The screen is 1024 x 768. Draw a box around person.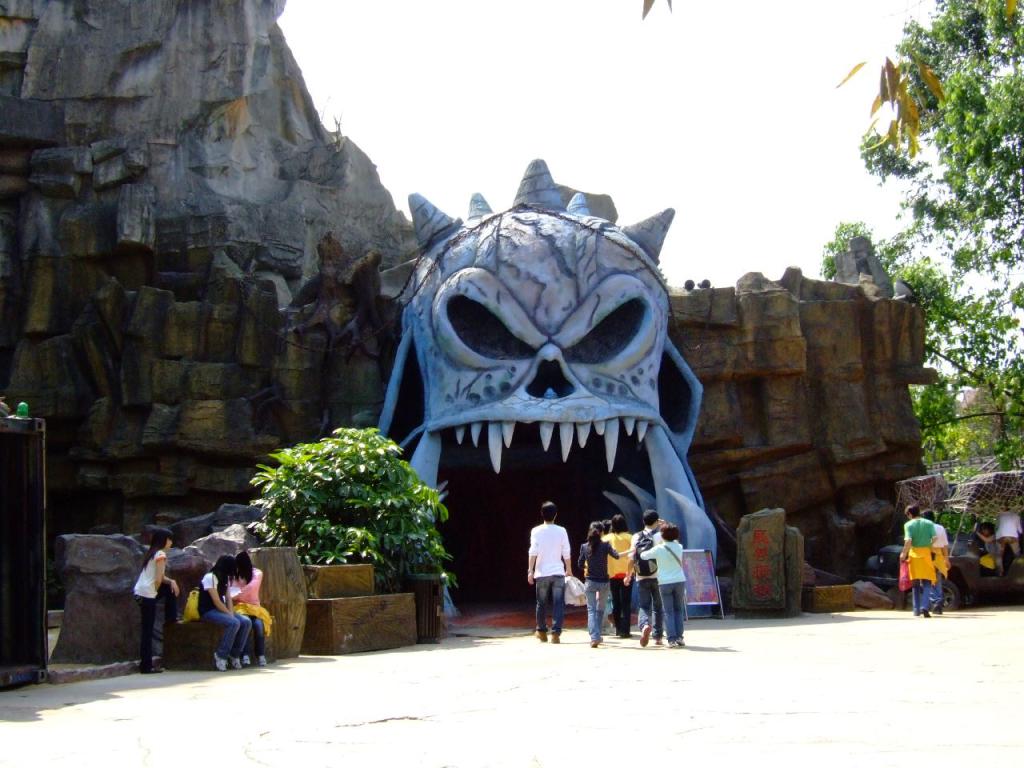
x1=229, y1=542, x2=274, y2=670.
